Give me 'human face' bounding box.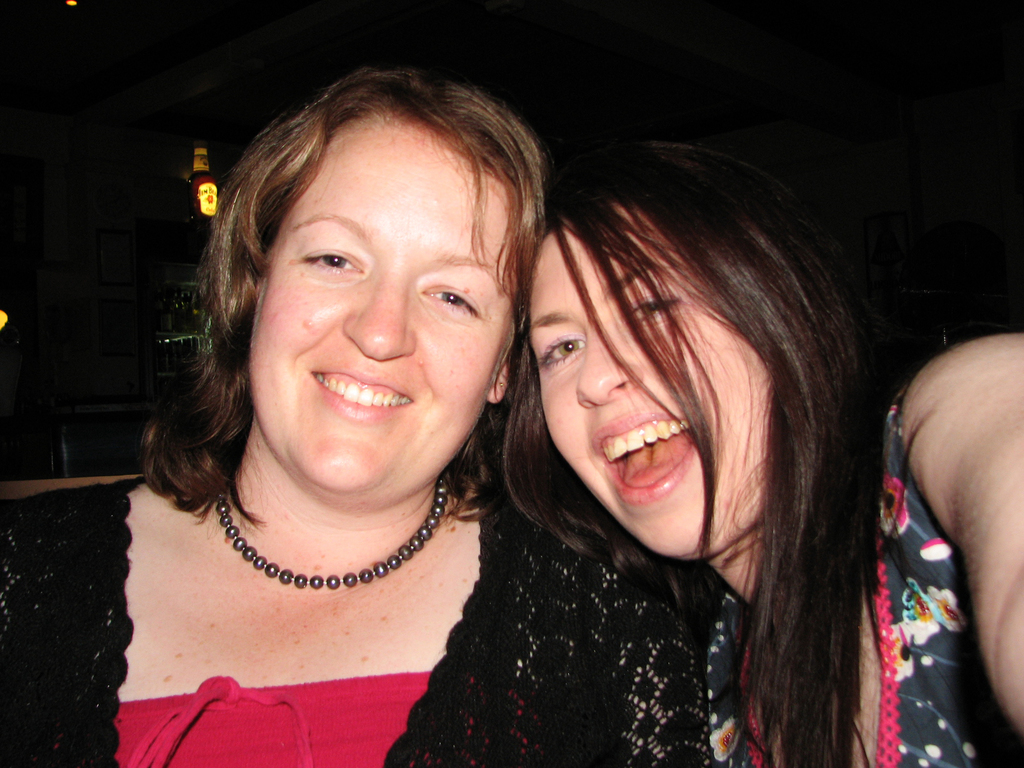
[left=518, top=202, right=772, bottom=566].
